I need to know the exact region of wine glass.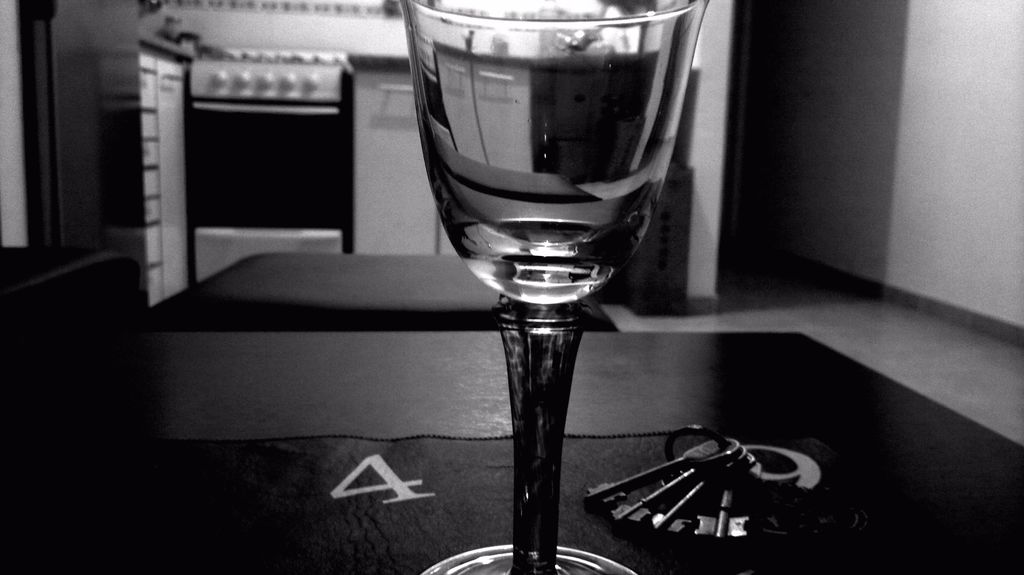
Region: 401,0,705,574.
